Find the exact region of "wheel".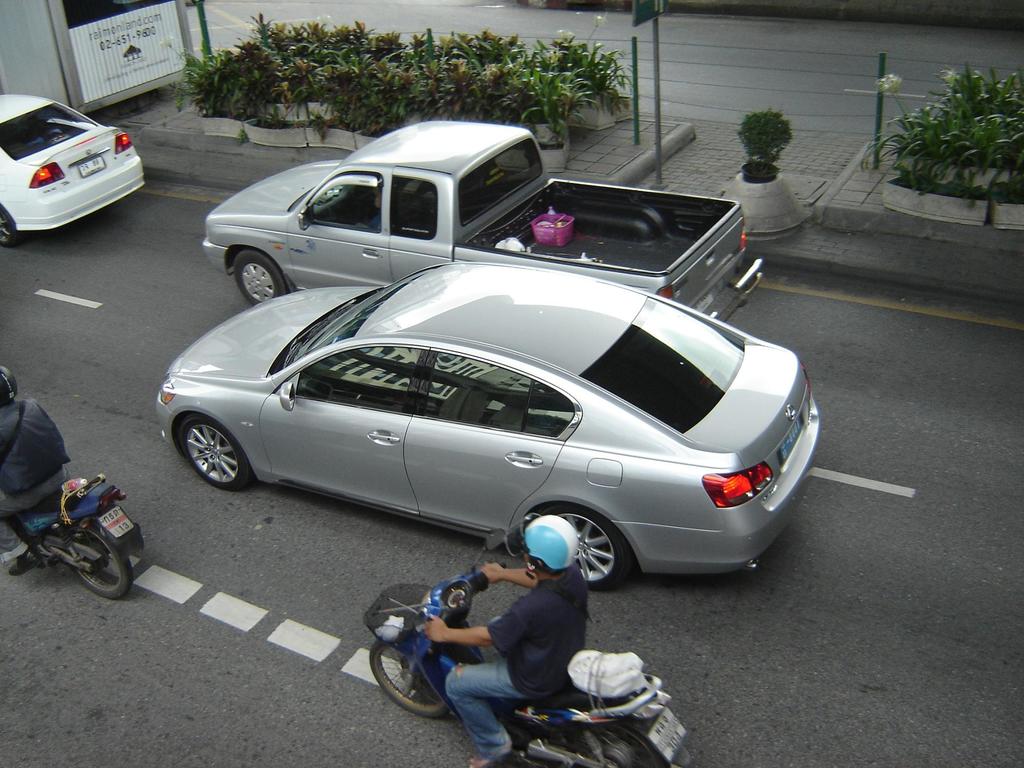
Exact region: bbox=[0, 204, 19, 244].
